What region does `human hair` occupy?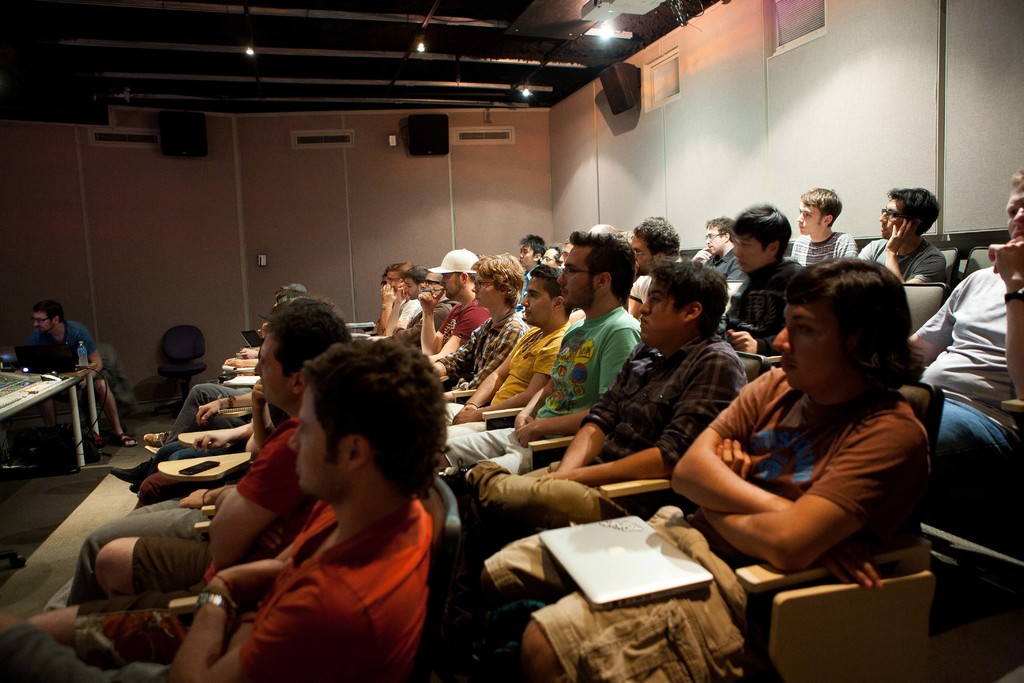
bbox=(548, 240, 563, 263).
